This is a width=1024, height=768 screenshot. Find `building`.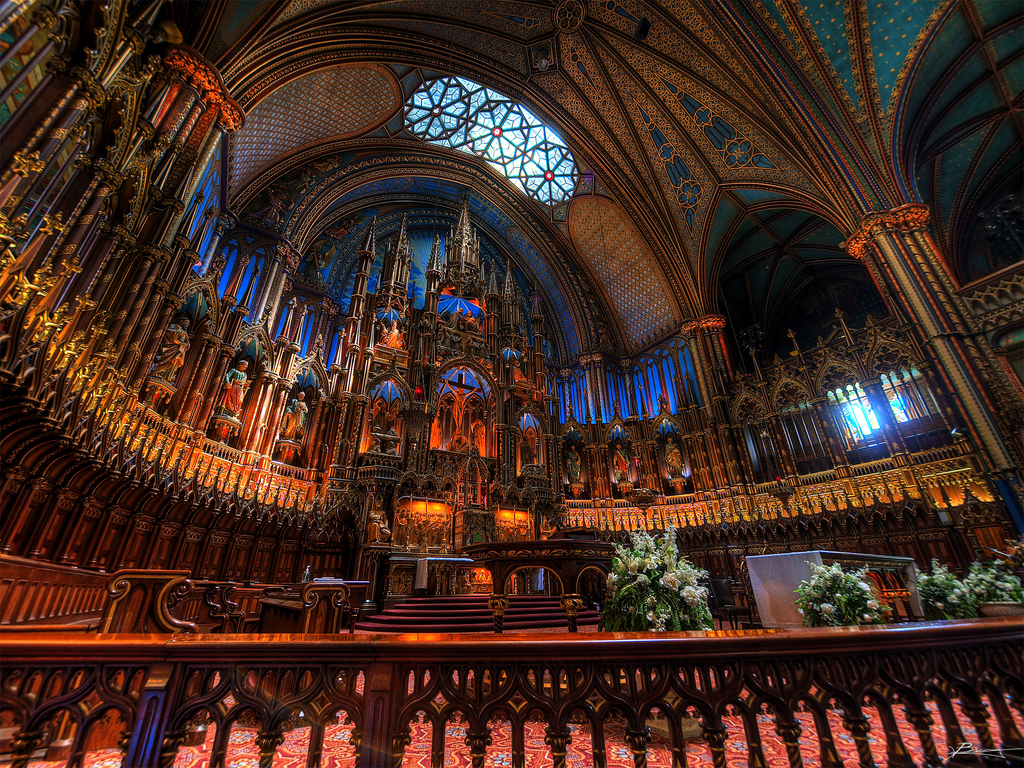
Bounding box: (left=0, top=0, right=1023, bottom=767).
